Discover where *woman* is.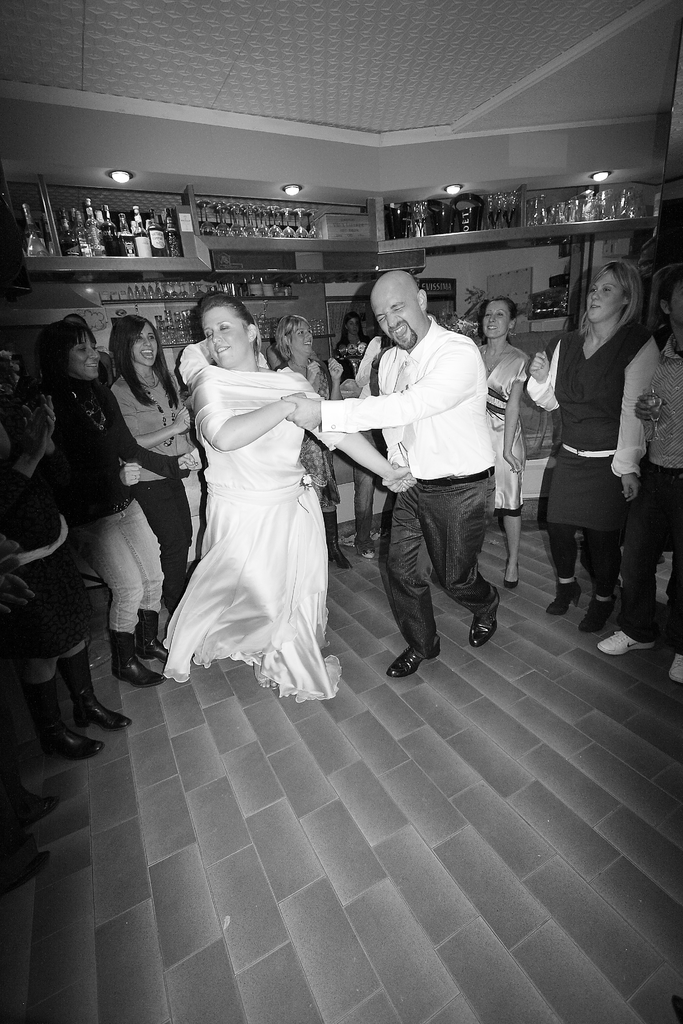
Discovered at box=[466, 299, 526, 587].
